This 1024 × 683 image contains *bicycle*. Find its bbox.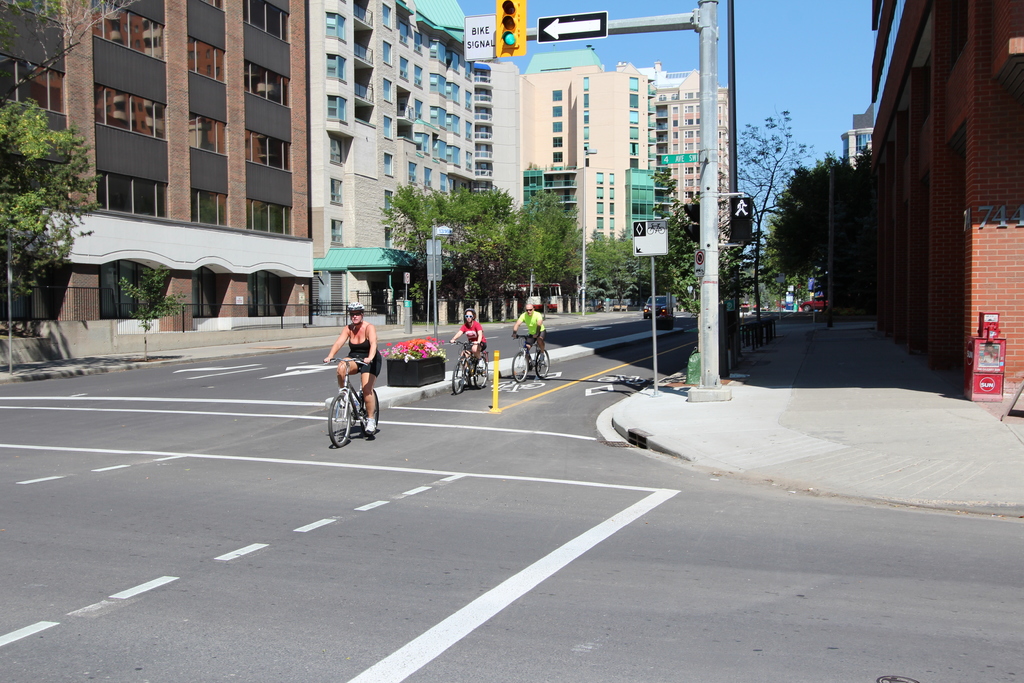
x1=449 y1=340 x2=490 y2=395.
